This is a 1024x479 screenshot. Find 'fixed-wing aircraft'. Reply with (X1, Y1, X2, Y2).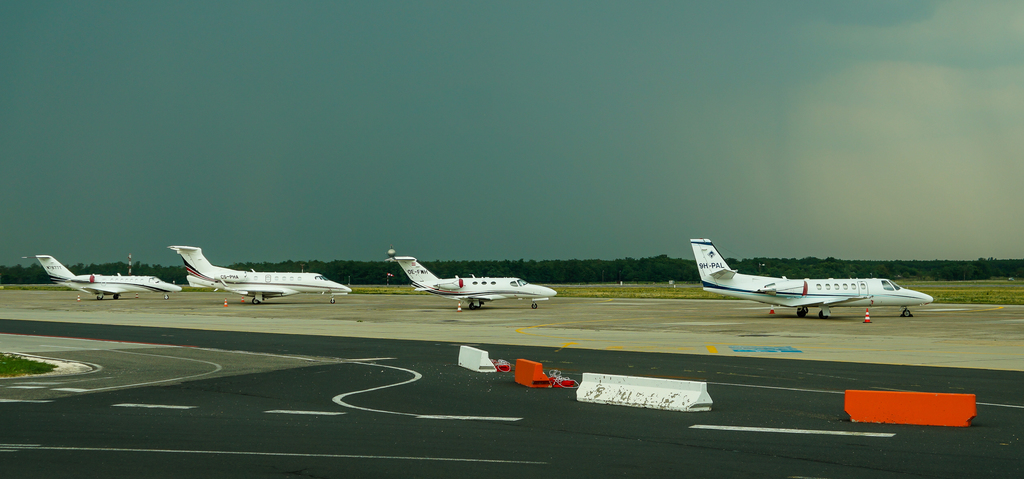
(31, 252, 181, 302).
